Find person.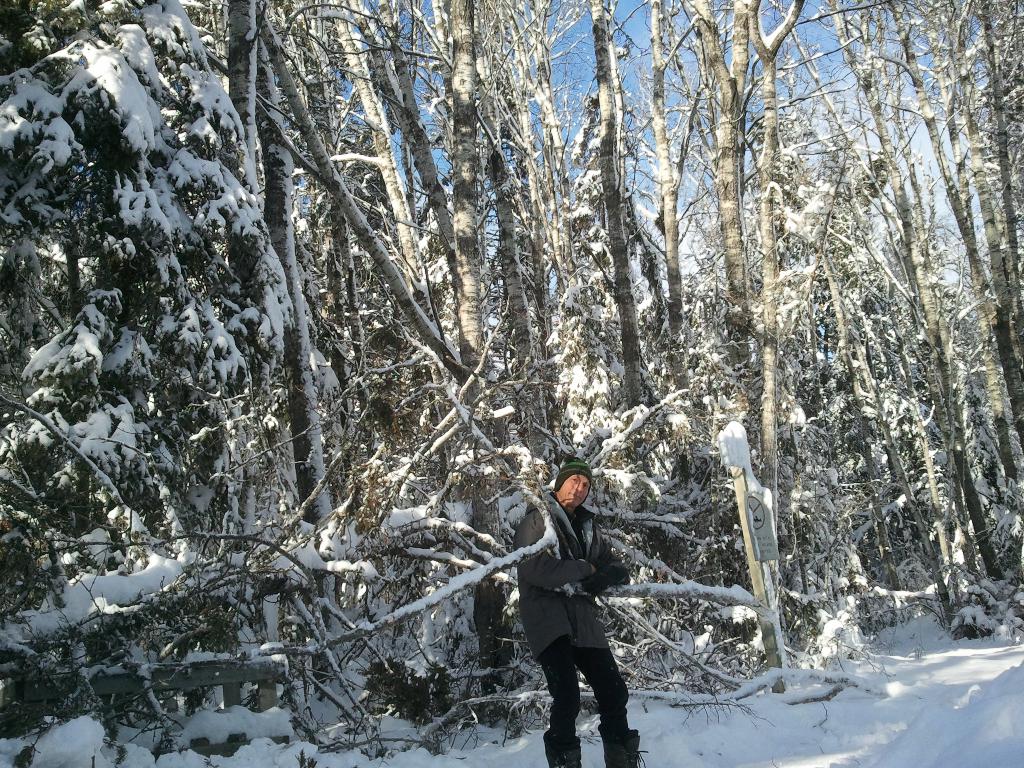
[x1=520, y1=459, x2=636, y2=756].
